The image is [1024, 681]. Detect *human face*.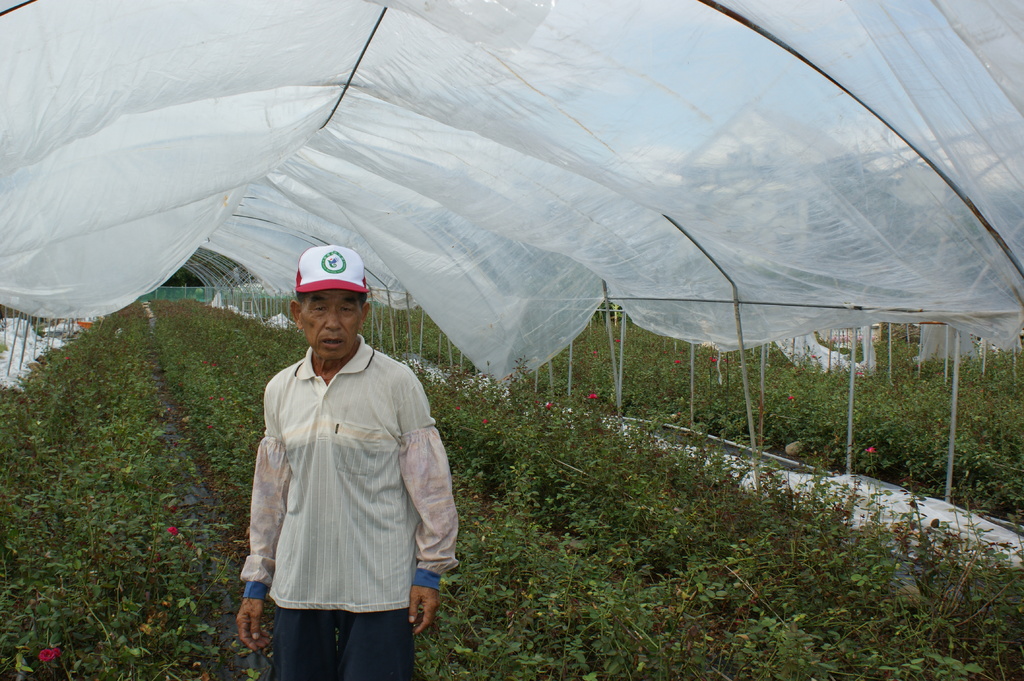
Detection: bbox=[299, 291, 362, 362].
